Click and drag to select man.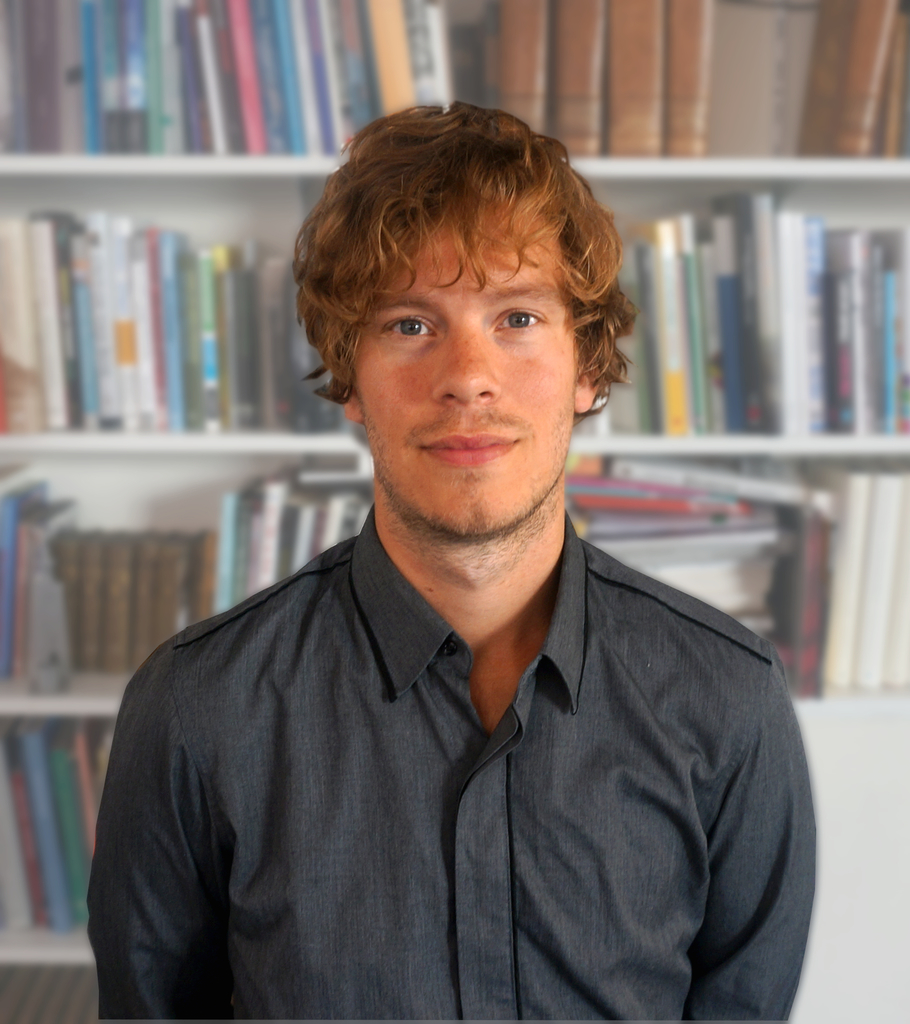
Selection: region(92, 117, 832, 1000).
